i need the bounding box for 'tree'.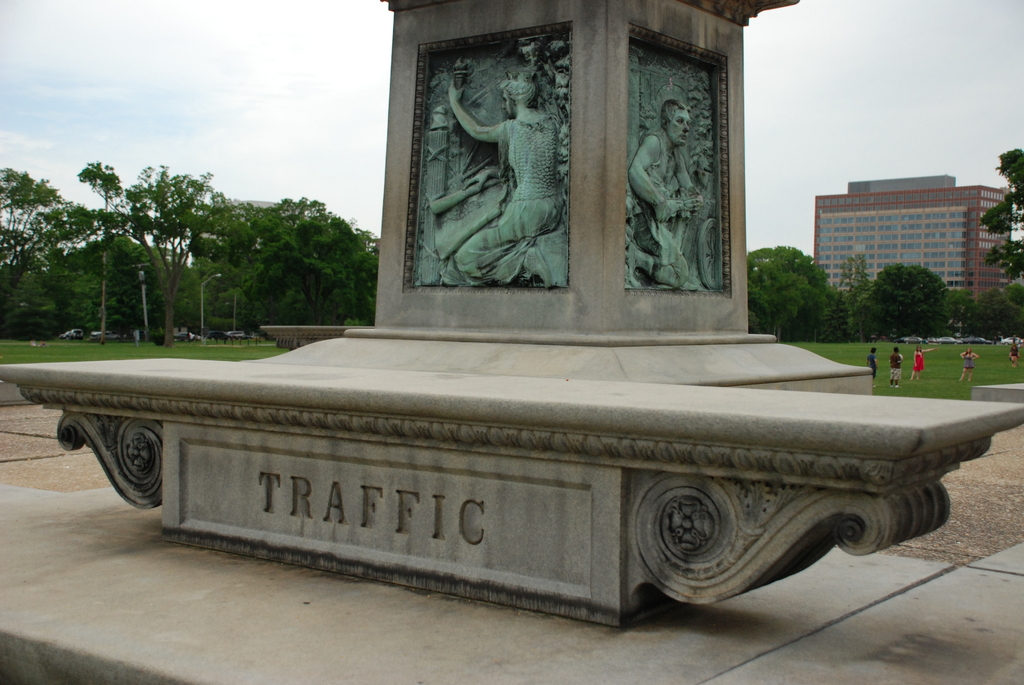
Here it is: (245, 196, 375, 335).
